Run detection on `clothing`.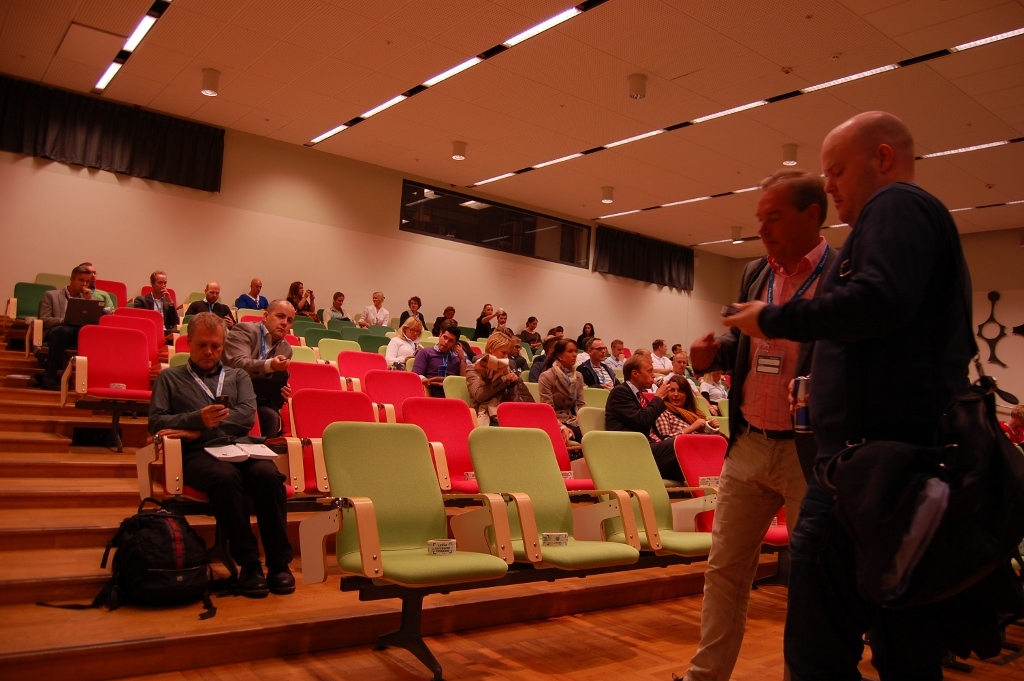
Result: [93,286,116,306].
